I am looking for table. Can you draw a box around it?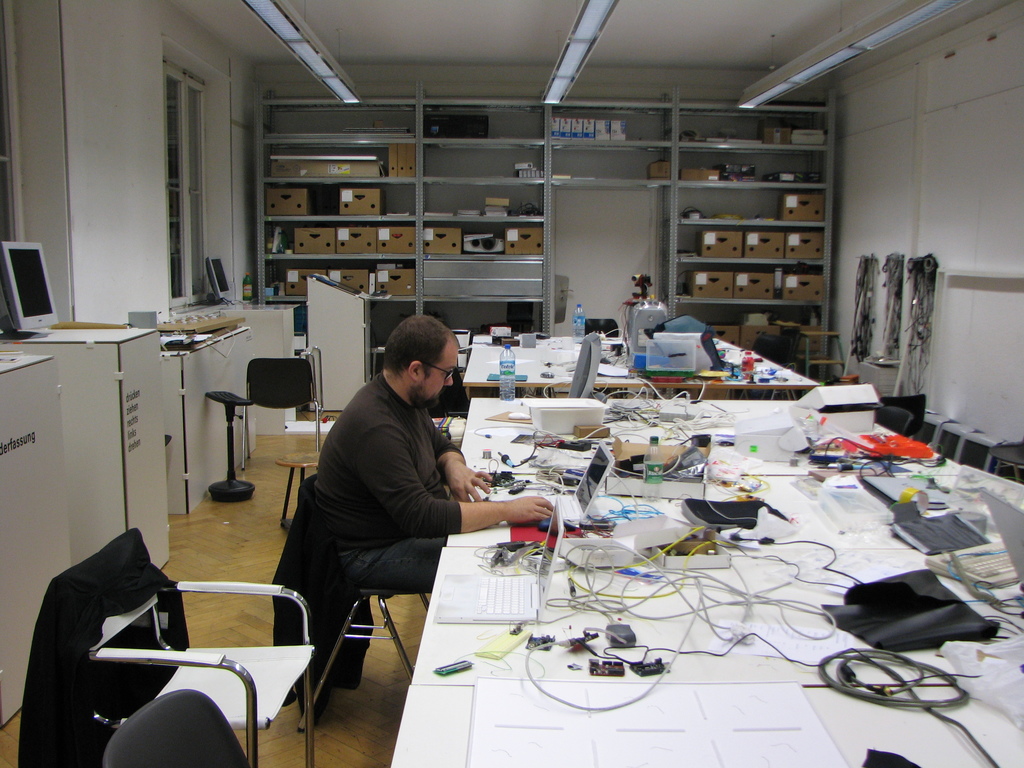
Sure, the bounding box is <box>449,392,1023,545</box>.
